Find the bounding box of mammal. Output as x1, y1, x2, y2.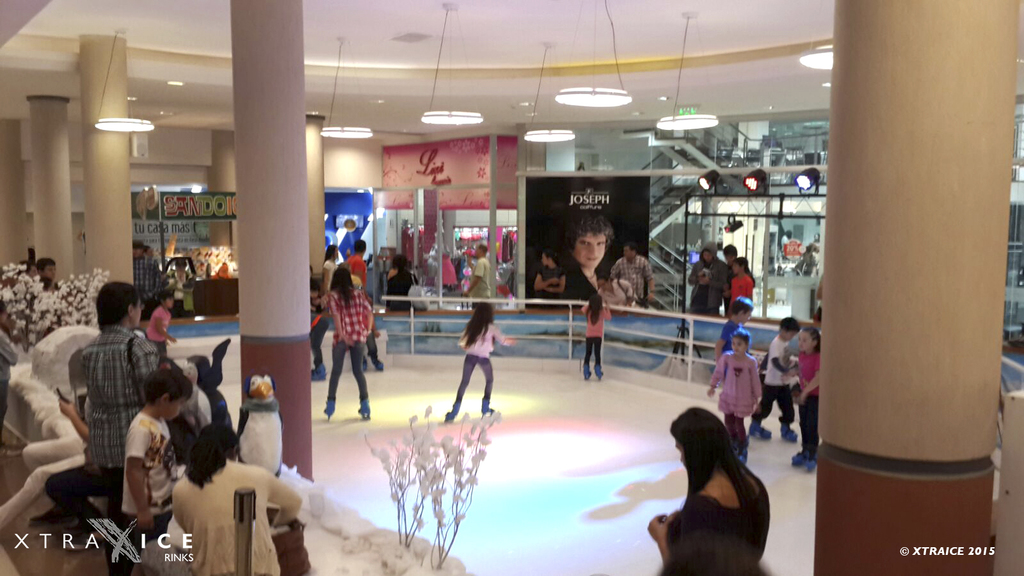
712, 289, 756, 358.
